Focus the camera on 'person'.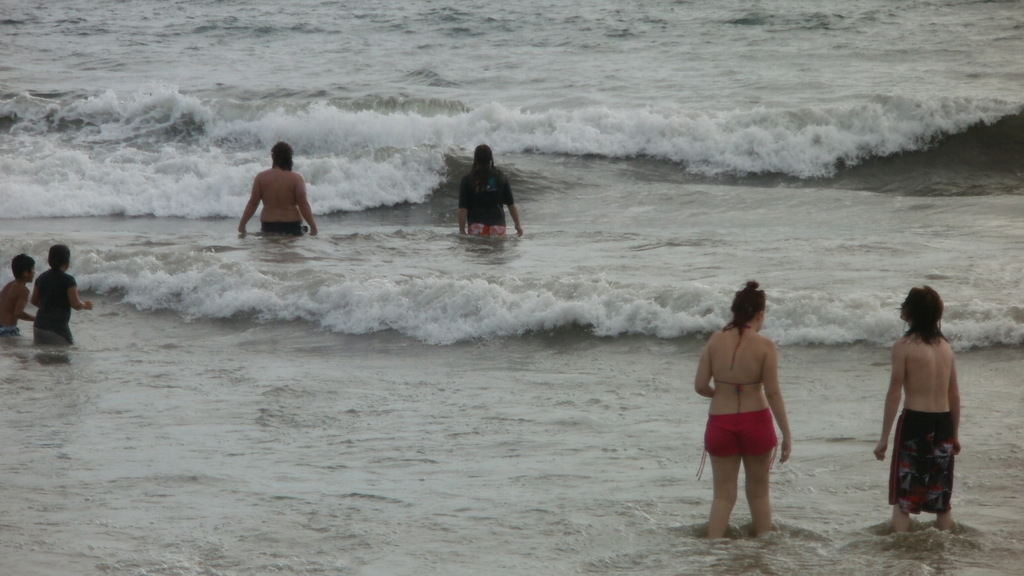
Focus region: select_region(30, 244, 95, 346).
